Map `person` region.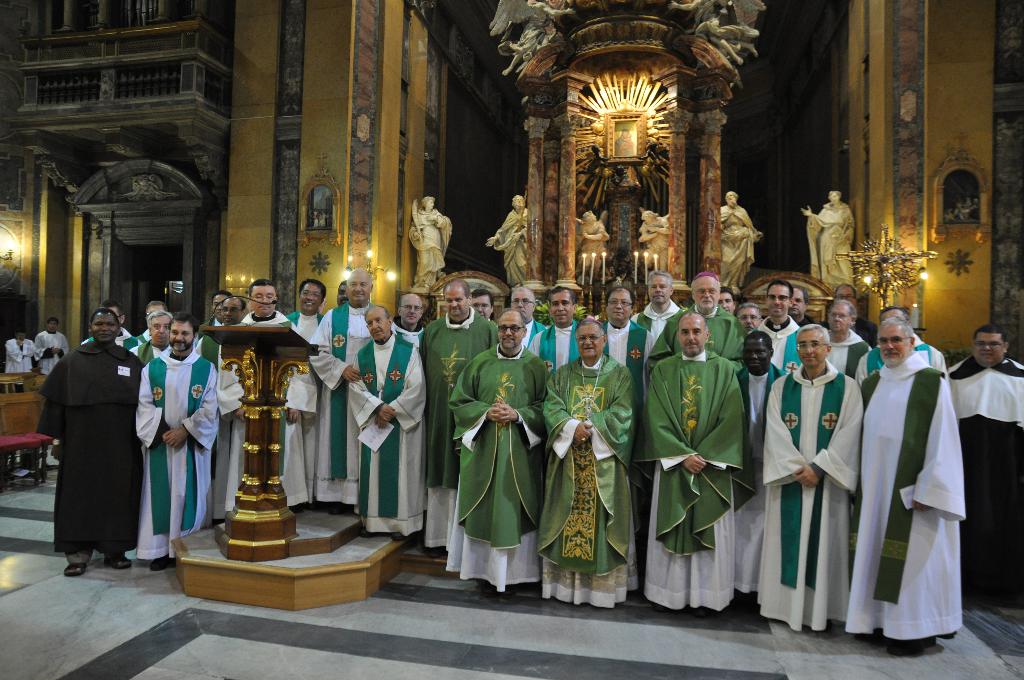
Mapped to region(719, 286, 734, 312).
